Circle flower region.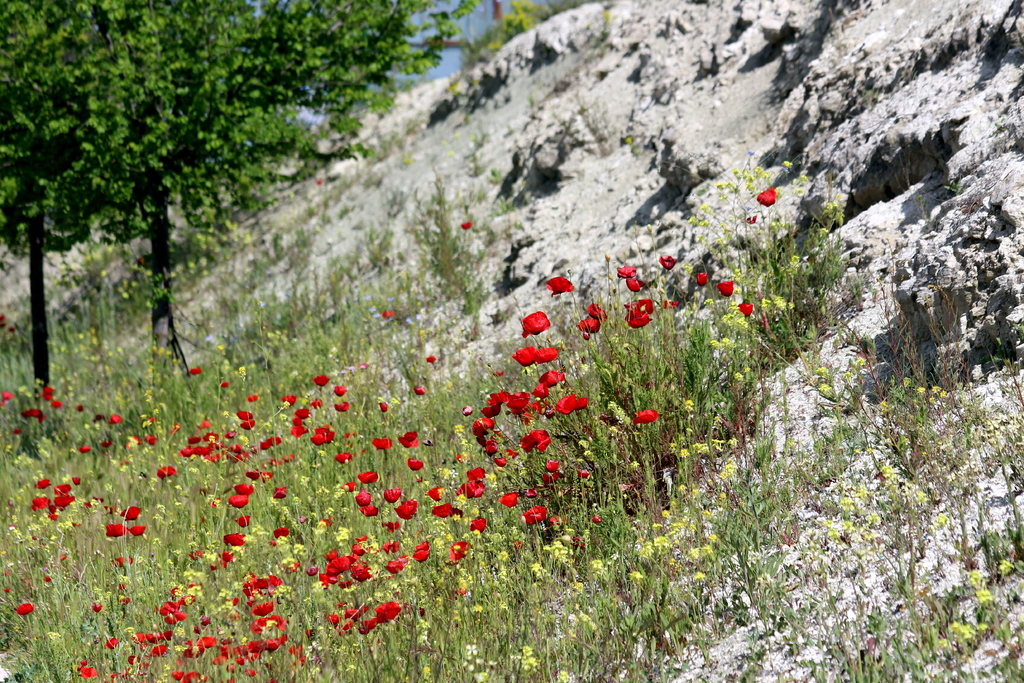
Region: x1=76, y1=664, x2=95, y2=679.
